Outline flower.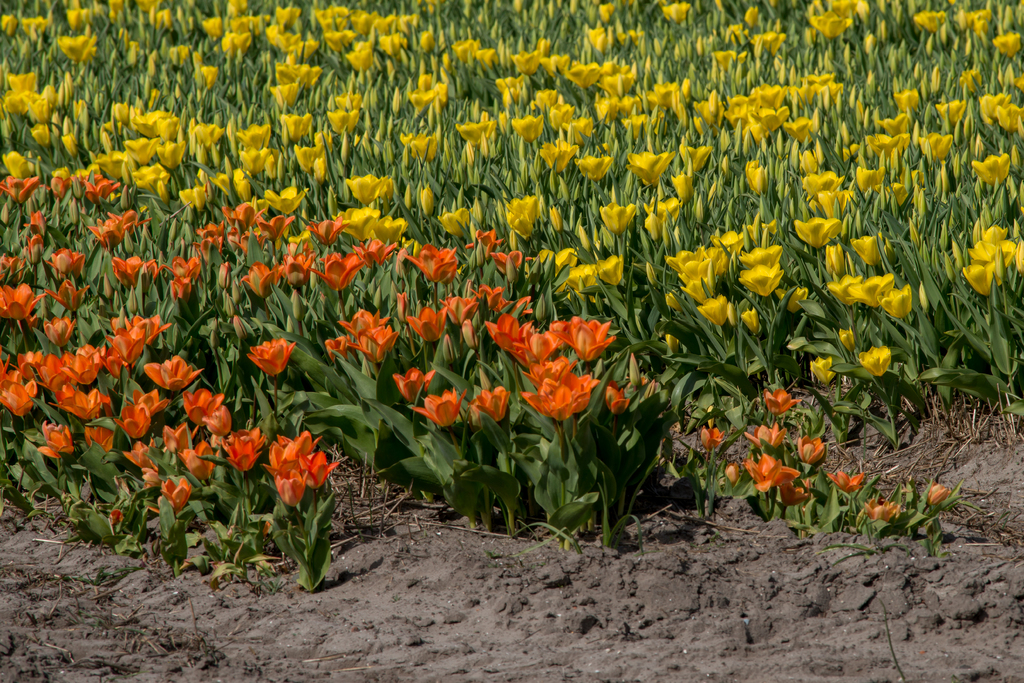
Outline: x1=0, y1=275, x2=52, y2=326.
